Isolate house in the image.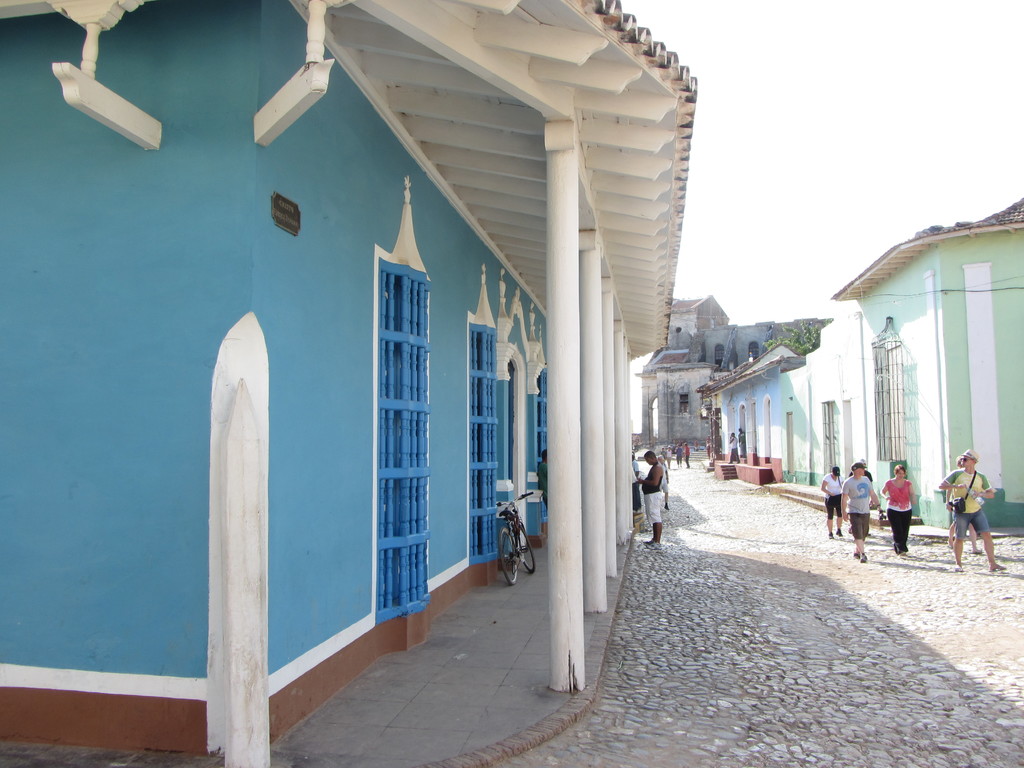
Isolated region: [x1=808, y1=195, x2=1023, y2=523].
